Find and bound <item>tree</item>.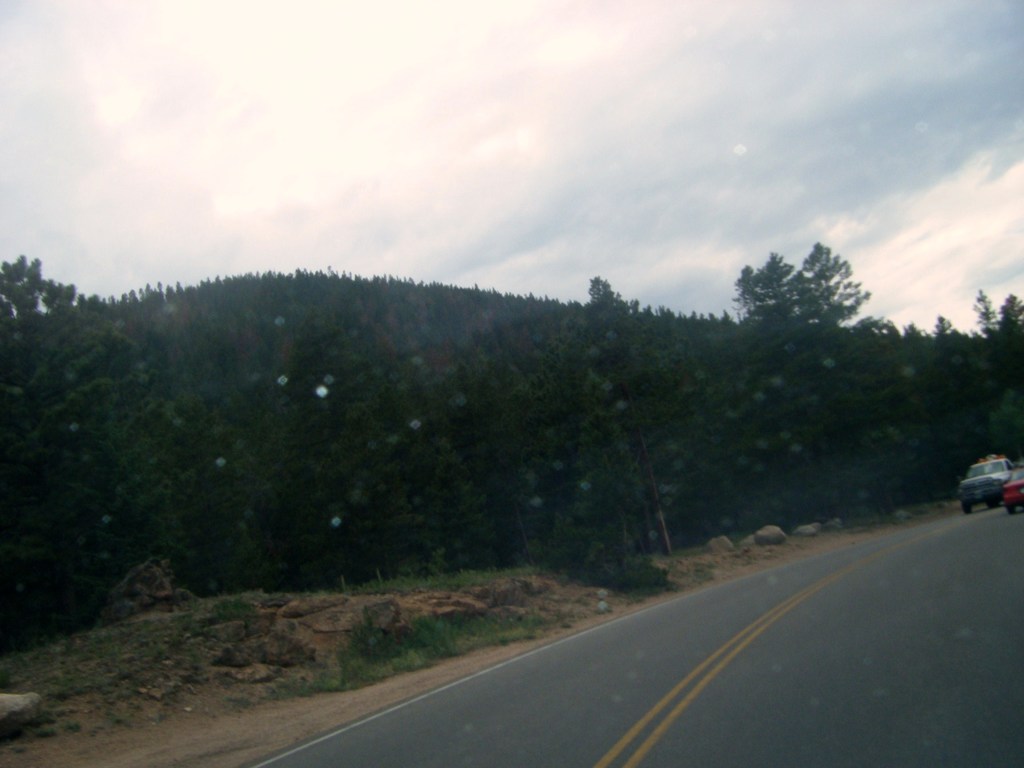
Bound: 988,289,1023,325.
